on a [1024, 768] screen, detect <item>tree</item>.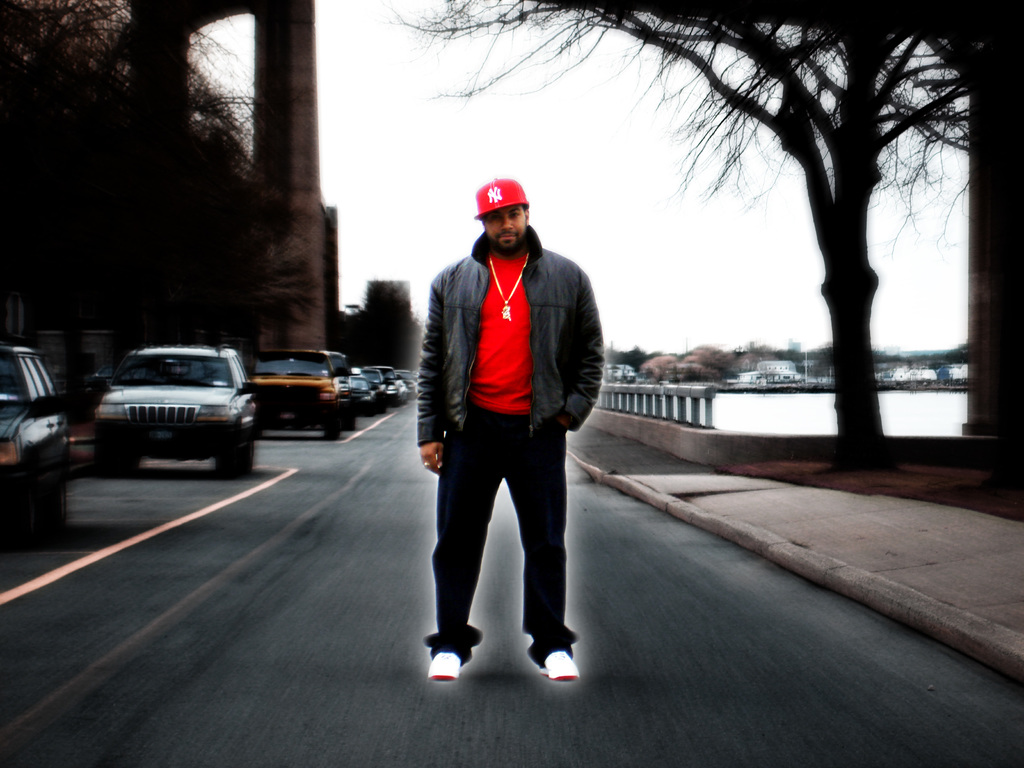
rect(380, 0, 980, 472).
